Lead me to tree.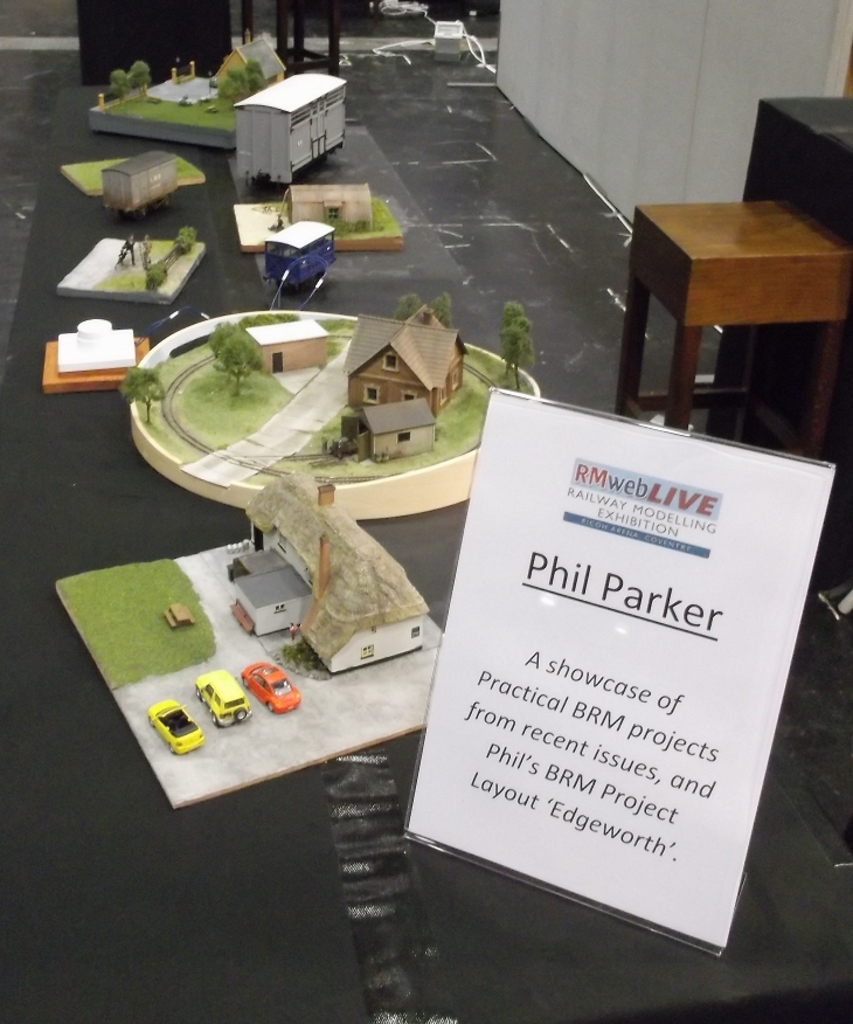
Lead to detection(176, 224, 203, 255).
